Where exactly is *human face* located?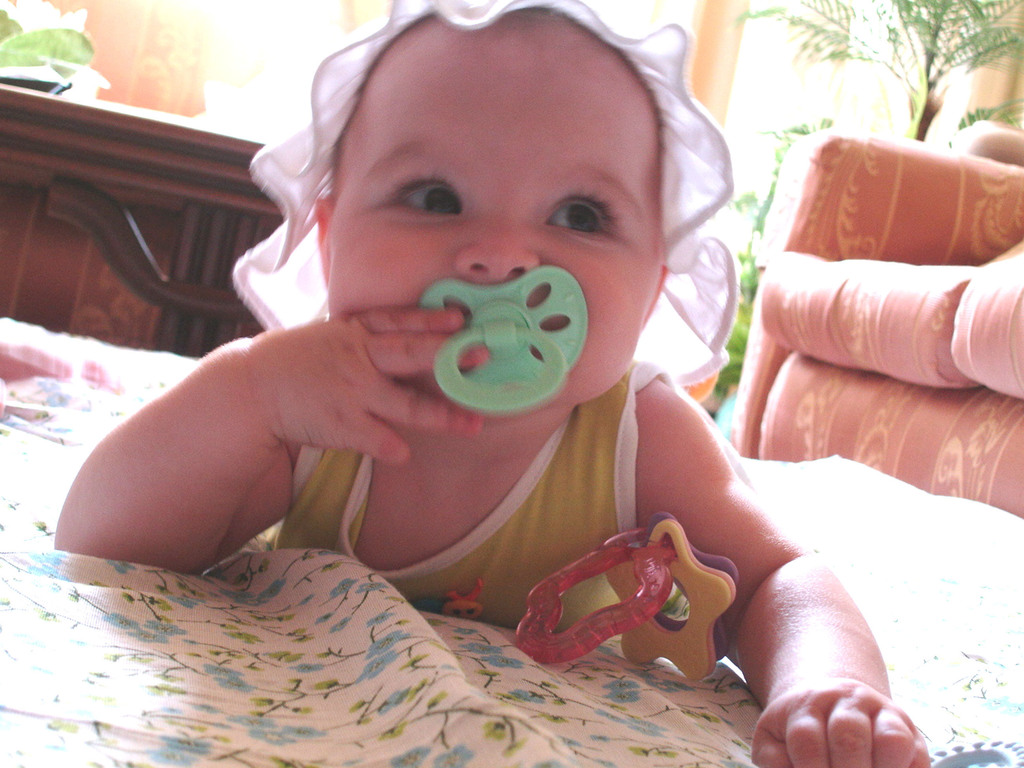
Its bounding box is l=326, t=13, r=666, b=405.
